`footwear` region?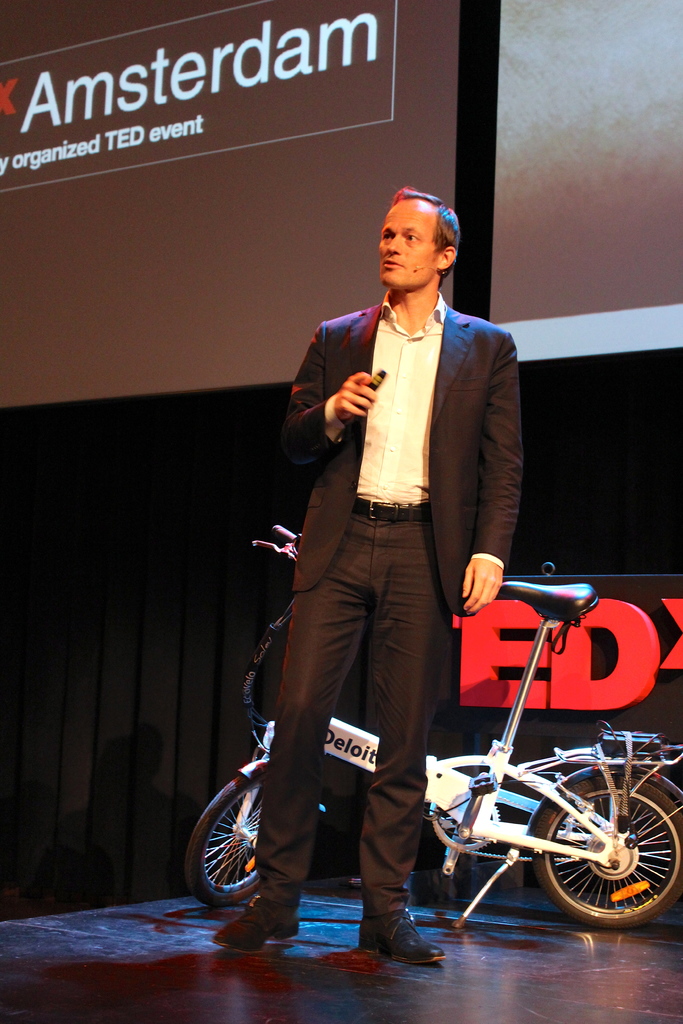
l=213, t=903, r=305, b=954
